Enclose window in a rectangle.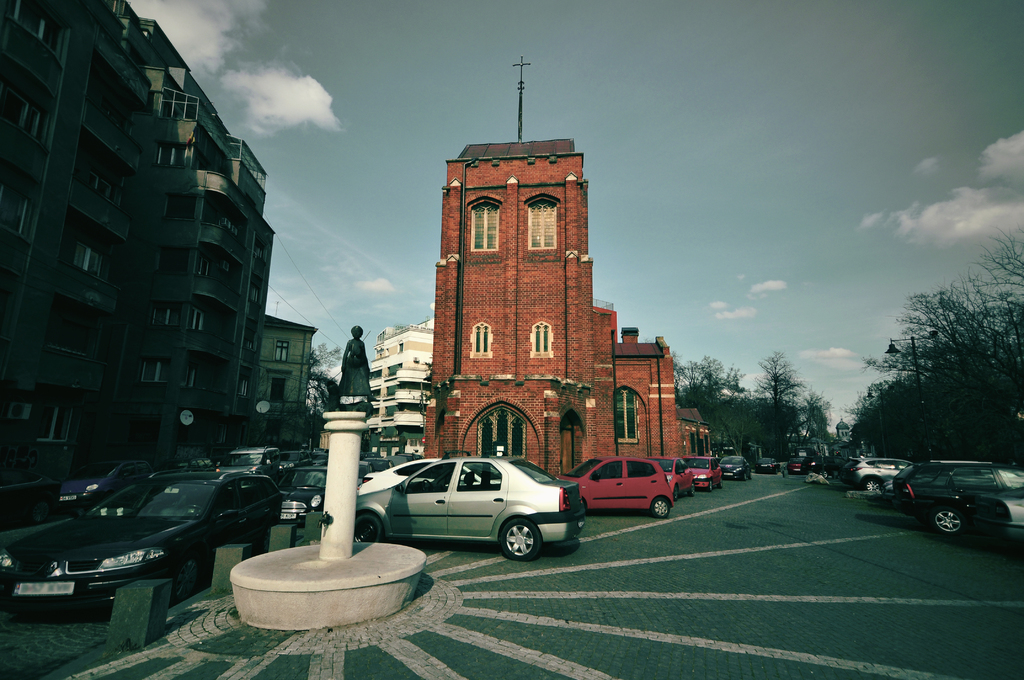
271:380:287:409.
